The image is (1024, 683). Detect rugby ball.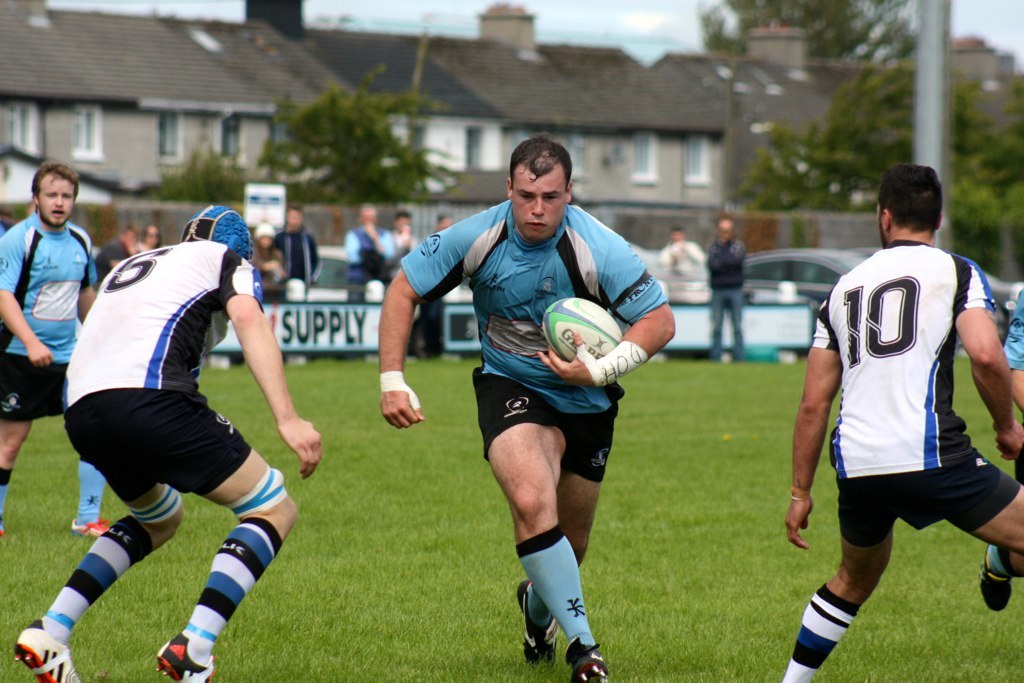
Detection: 543, 296, 622, 368.
